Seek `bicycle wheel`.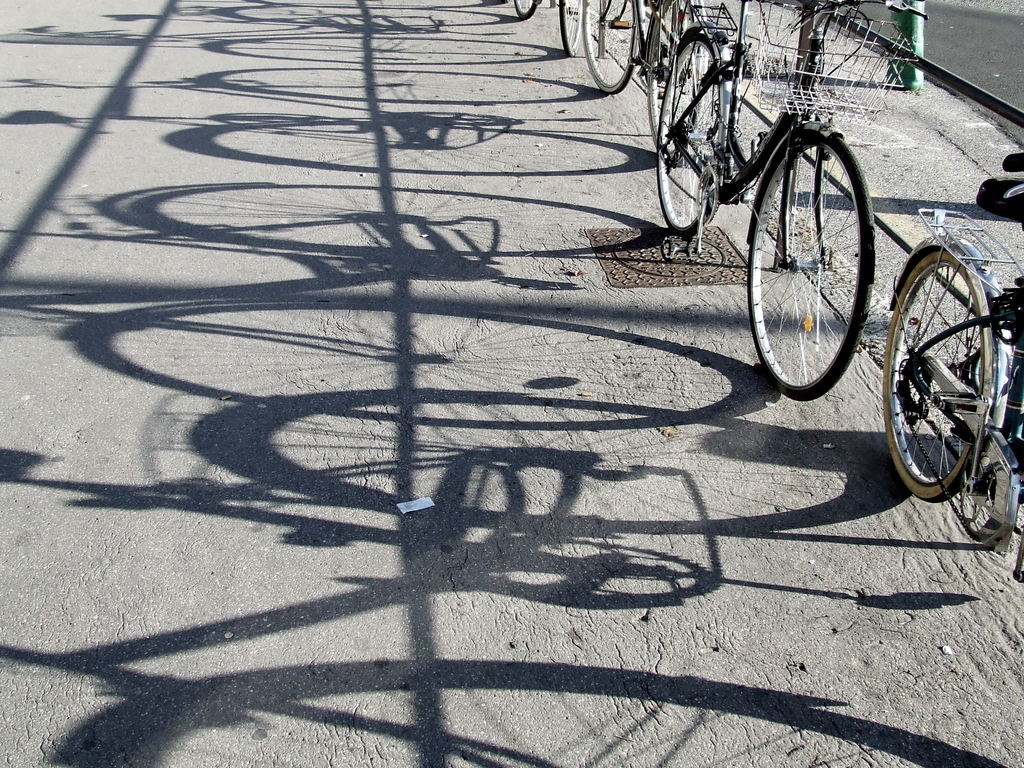
rect(564, 0, 579, 54).
